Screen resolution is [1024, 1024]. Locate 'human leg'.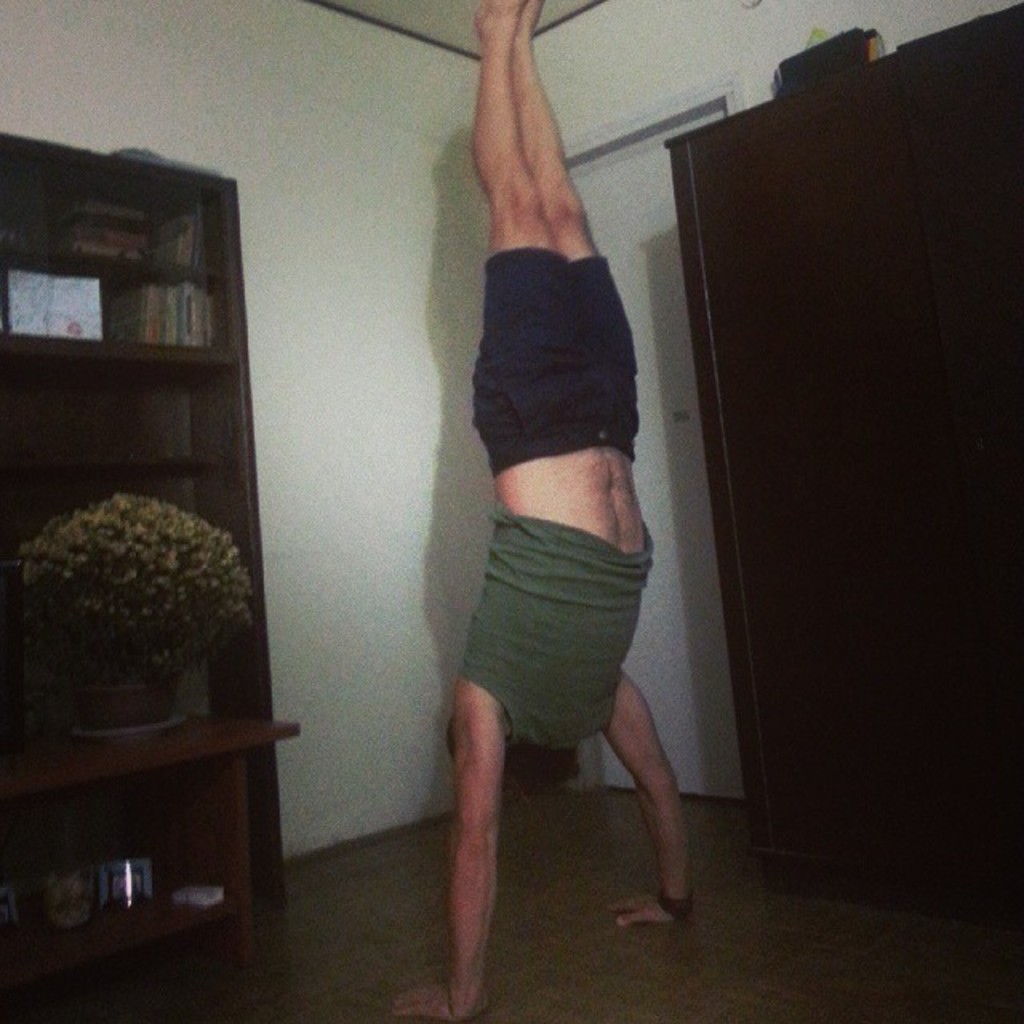
[left=469, top=0, right=582, bottom=438].
